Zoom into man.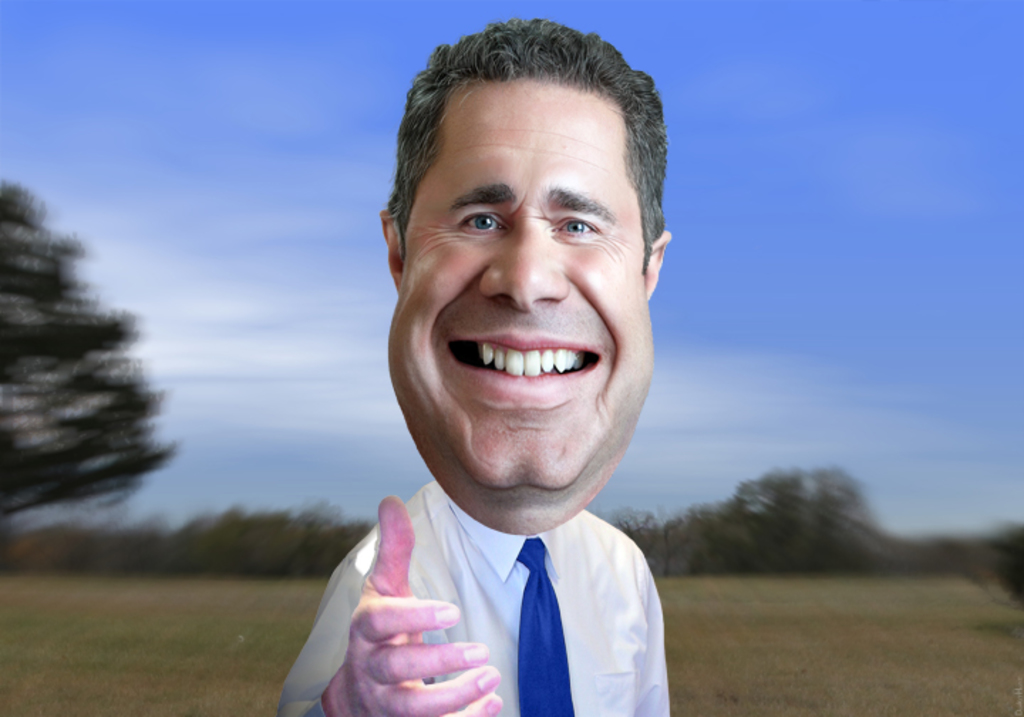
Zoom target: bbox=(253, 41, 777, 716).
